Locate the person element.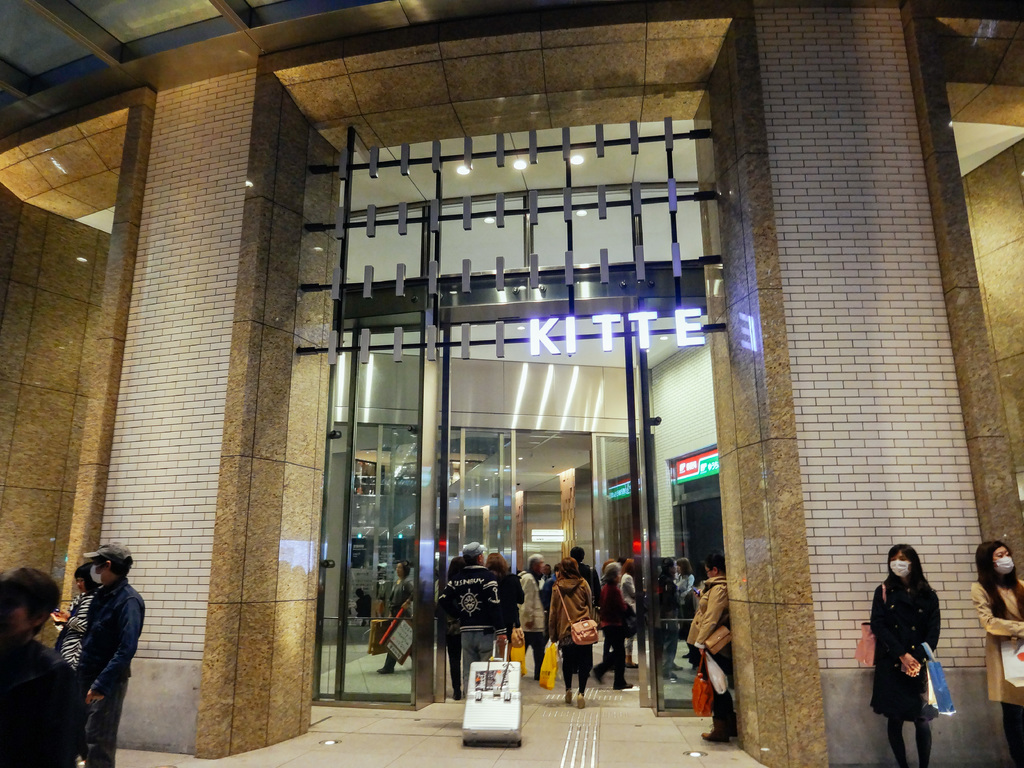
Element bbox: rect(684, 550, 741, 744).
